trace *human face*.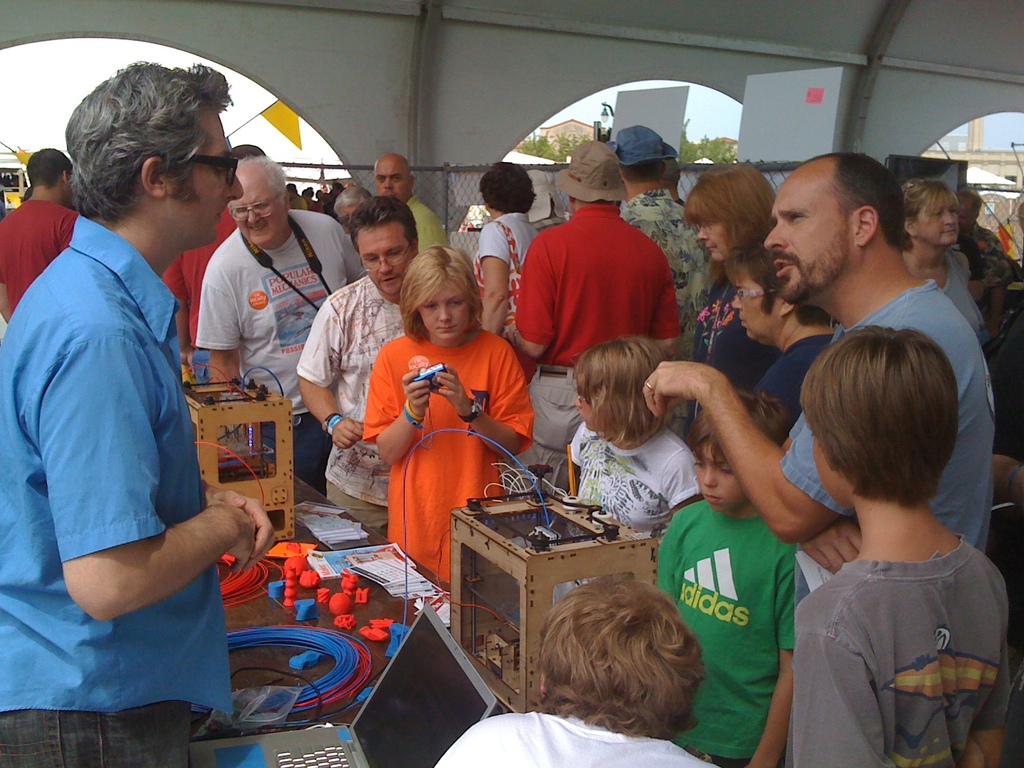
Traced to l=228, t=185, r=282, b=252.
